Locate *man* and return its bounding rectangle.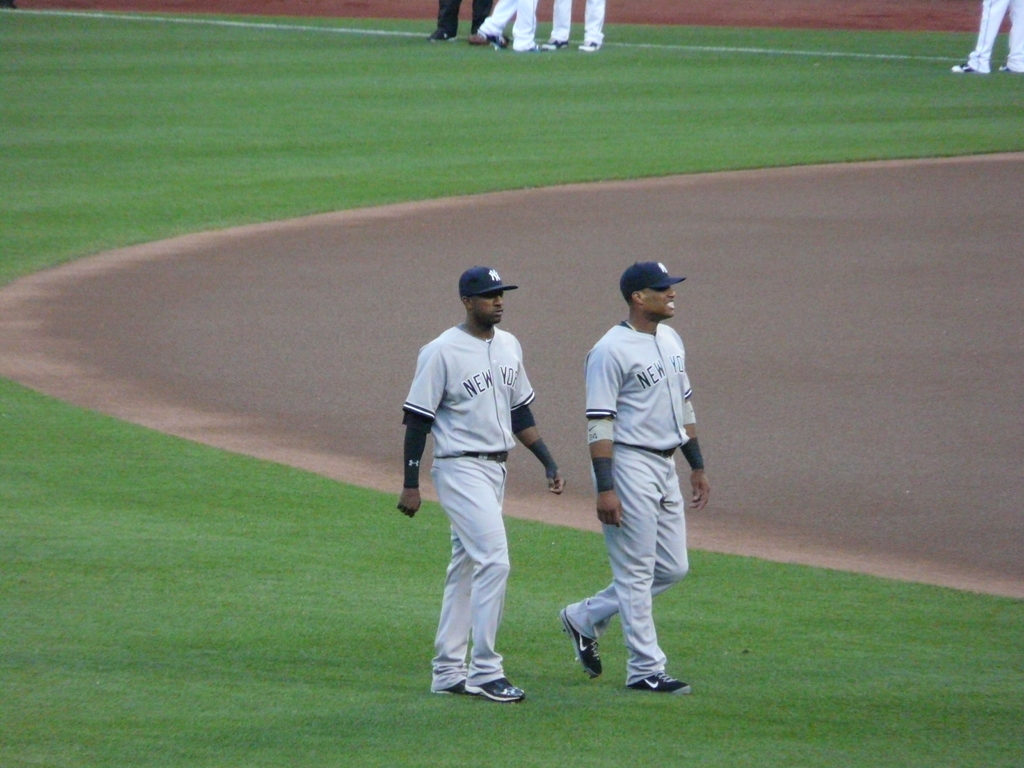
<box>554,234,707,708</box>.
